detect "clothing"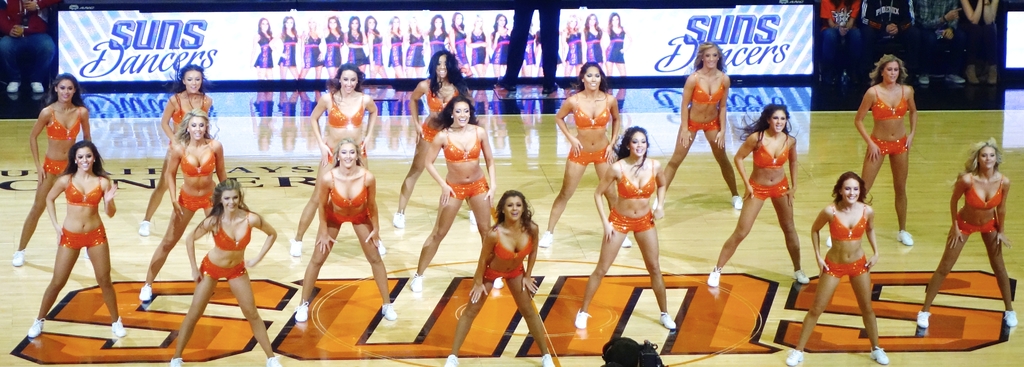
964,177,1006,212
